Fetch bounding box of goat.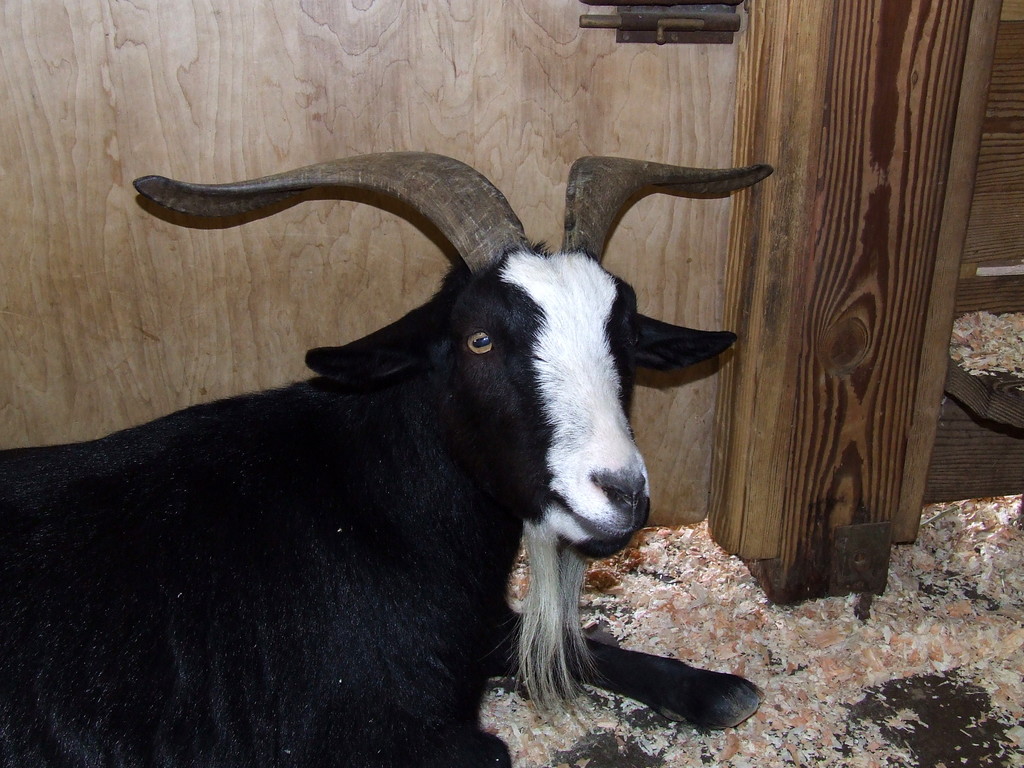
Bbox: 0, 150, 774, 764.
